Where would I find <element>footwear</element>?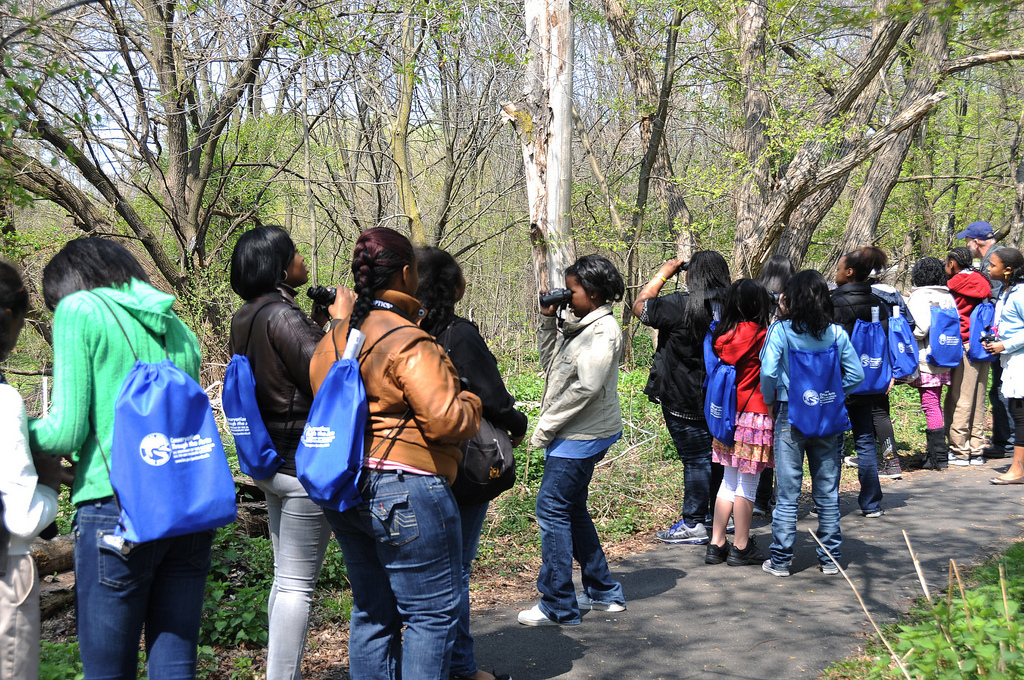
At 825:556:846:575.
